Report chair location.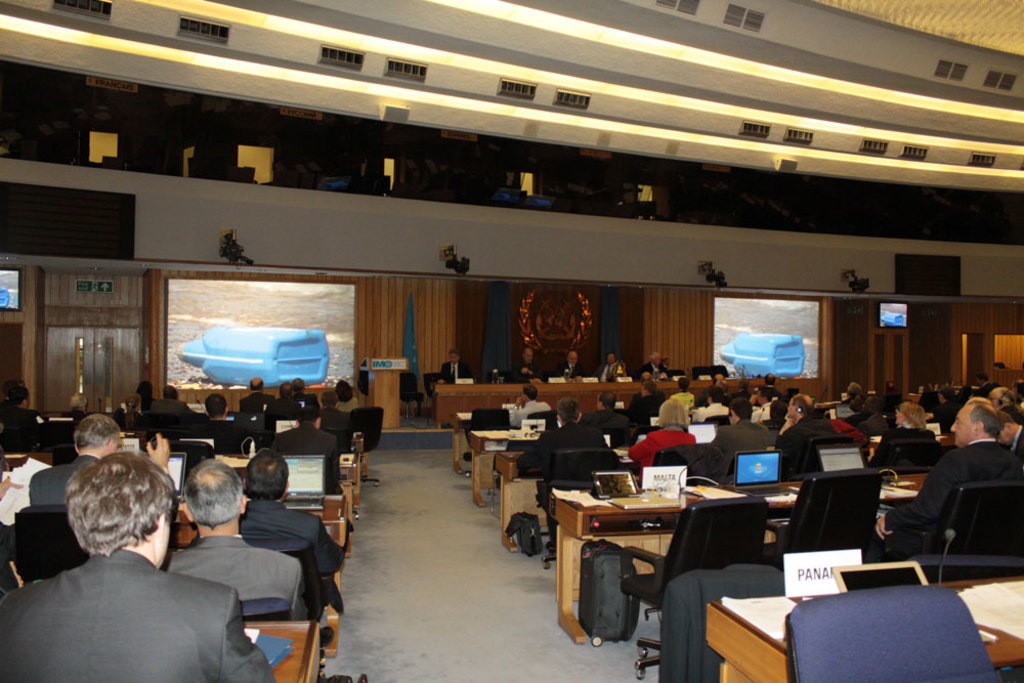
Report: l=662, t=367, r=687, b=373.
